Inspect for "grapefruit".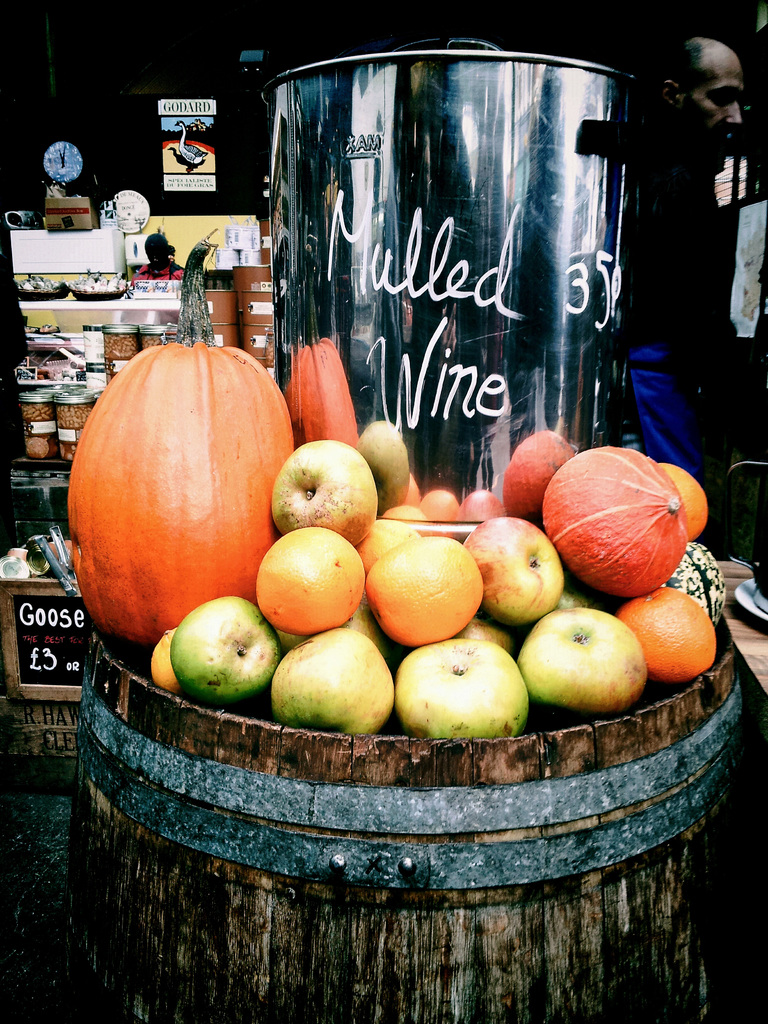
Inspection: <box>653,460,703,543</box>.
